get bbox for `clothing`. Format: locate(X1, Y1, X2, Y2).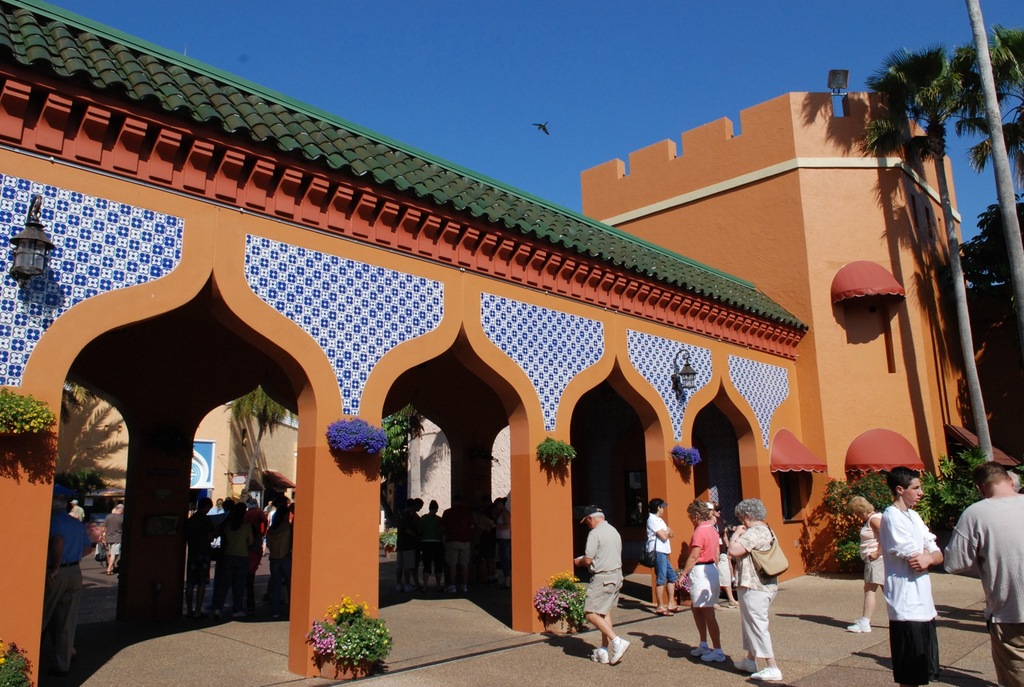
locate(710, 514, 731, 587).
